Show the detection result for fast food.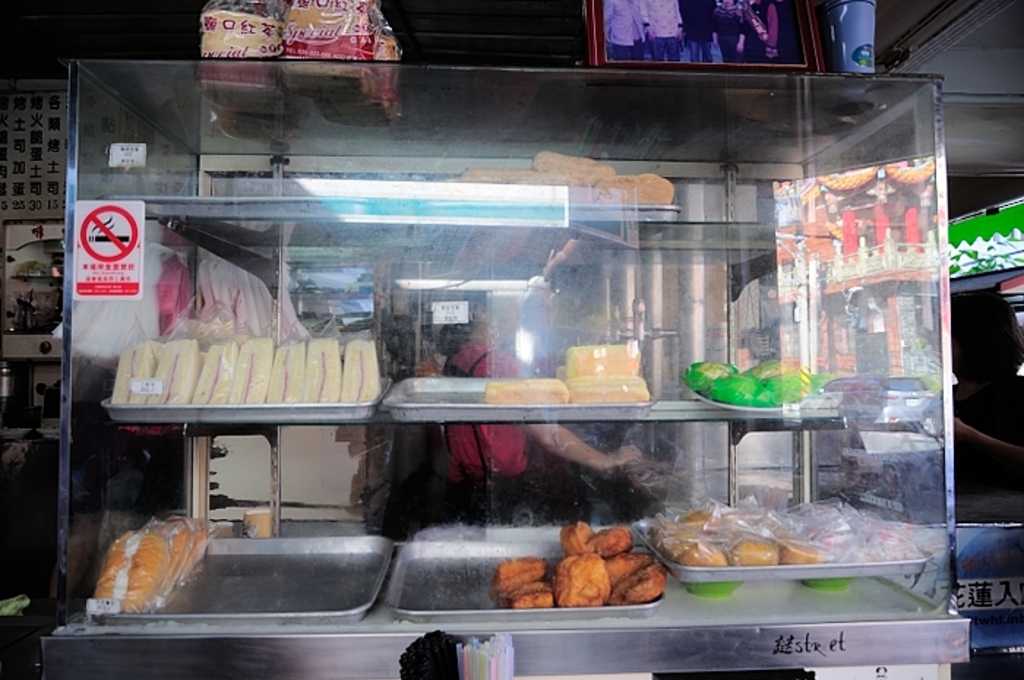
<bbox>587, 173, 680, 206</bbox>.
